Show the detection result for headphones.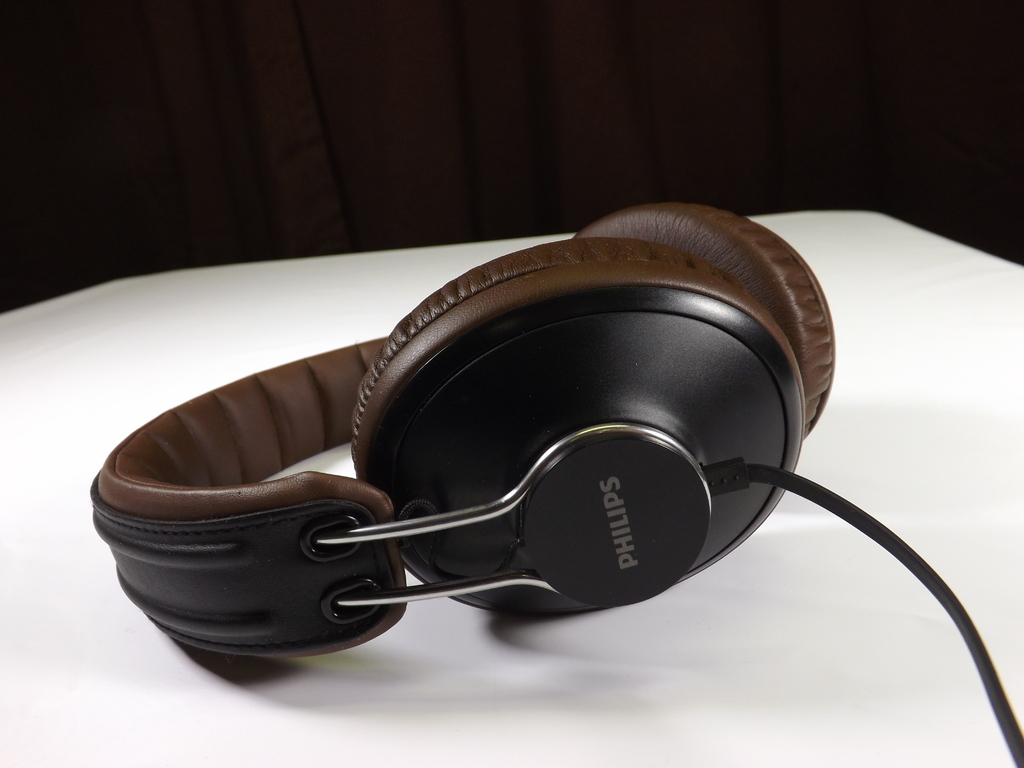
{"left": 84, "top": 198, "right": 847, "bottom": 667}.
